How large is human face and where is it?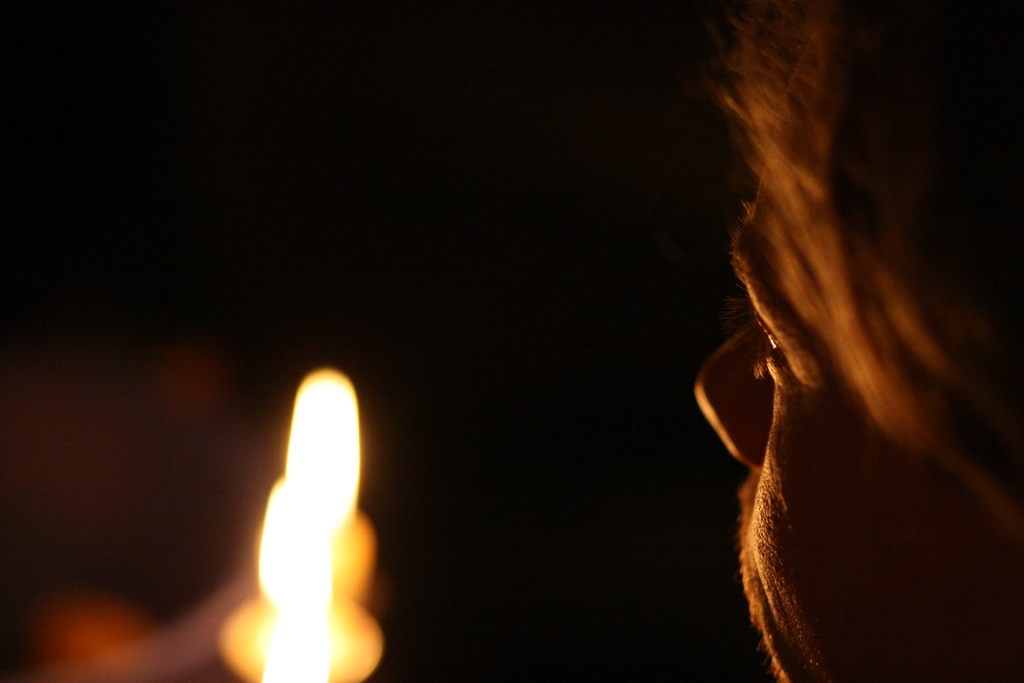
Bounding box: <bbox>692, 123, 1023, 682</bbox>.
